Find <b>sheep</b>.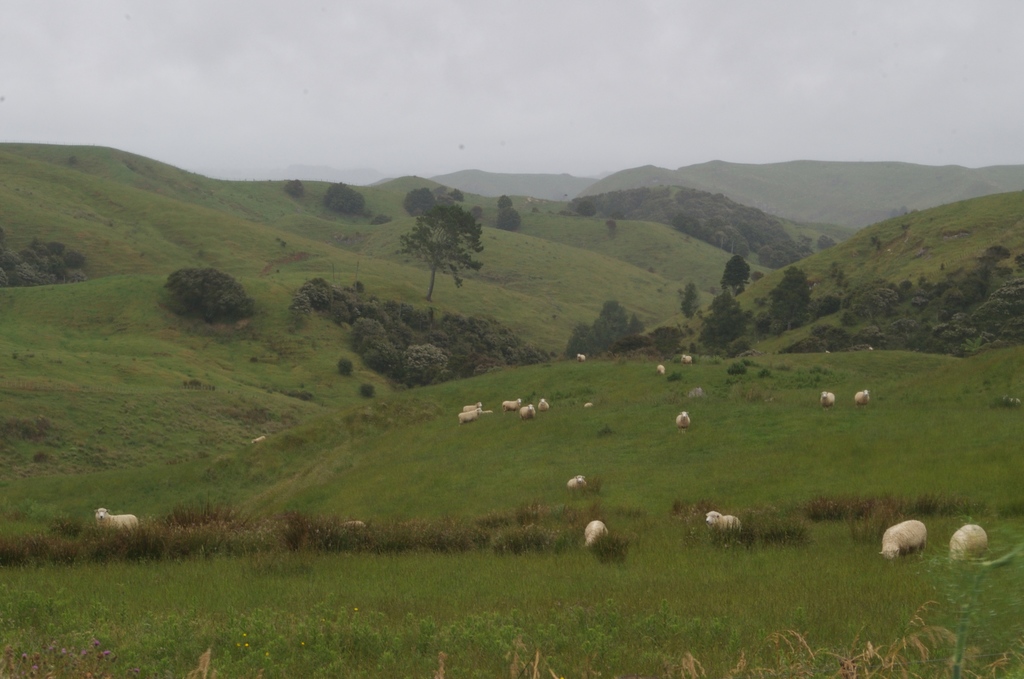
(x1=660, y1=365, x2=666, y2=374).
